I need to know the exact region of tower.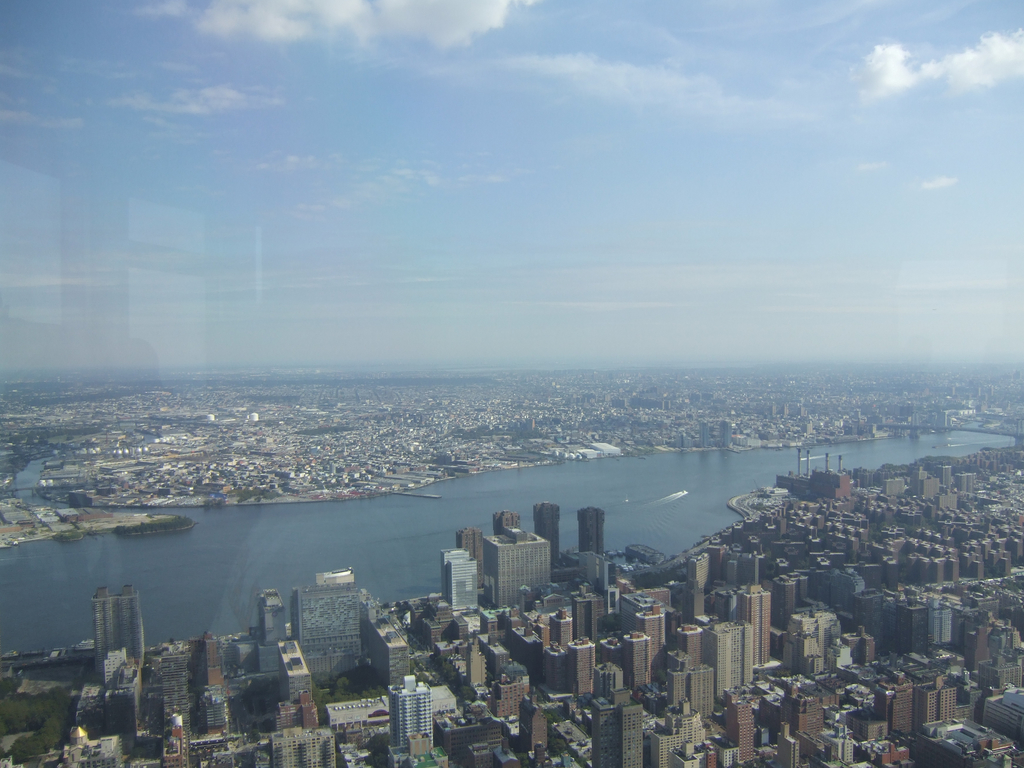
Region: <bbox>579, 504, 605, 550</bbox>.
